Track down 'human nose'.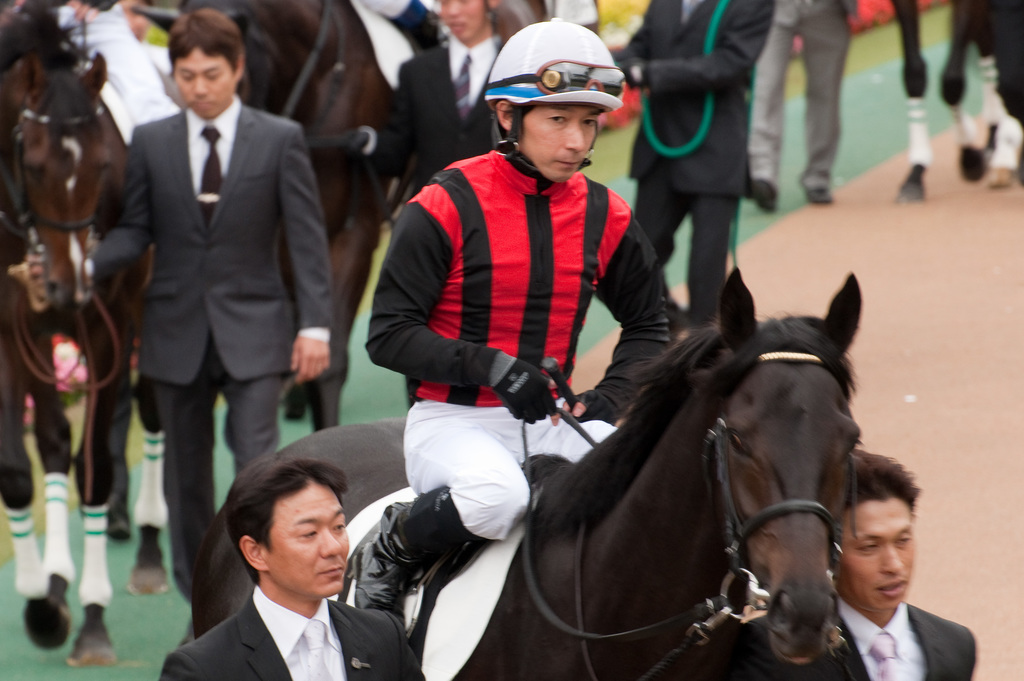
Tracked to 321,531,339,553.
